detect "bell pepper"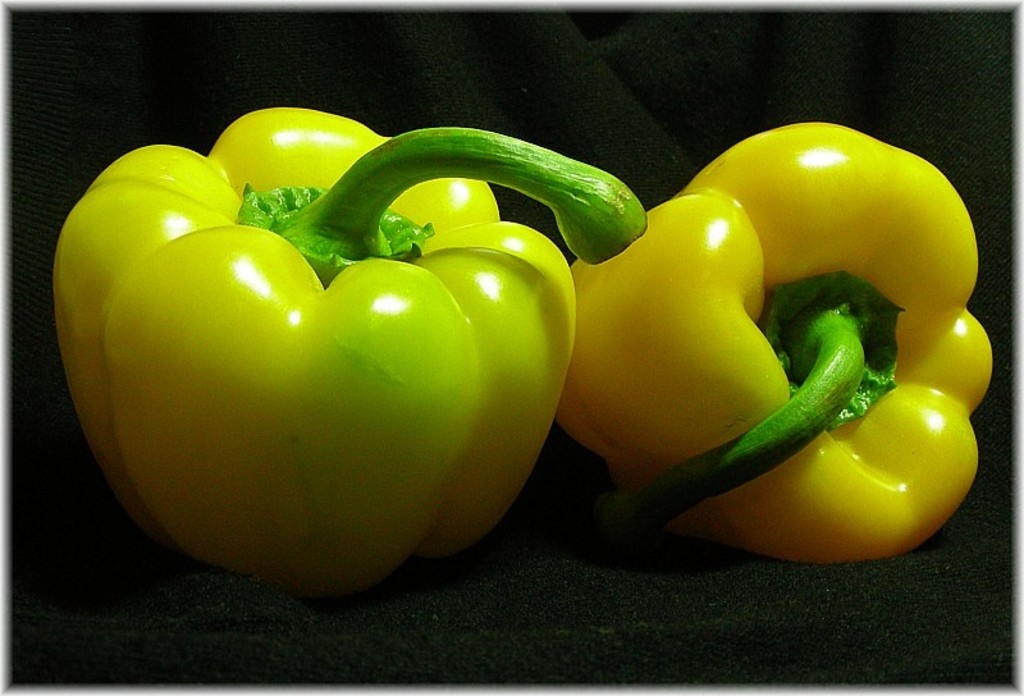
region(553, 118, 991, 562)
